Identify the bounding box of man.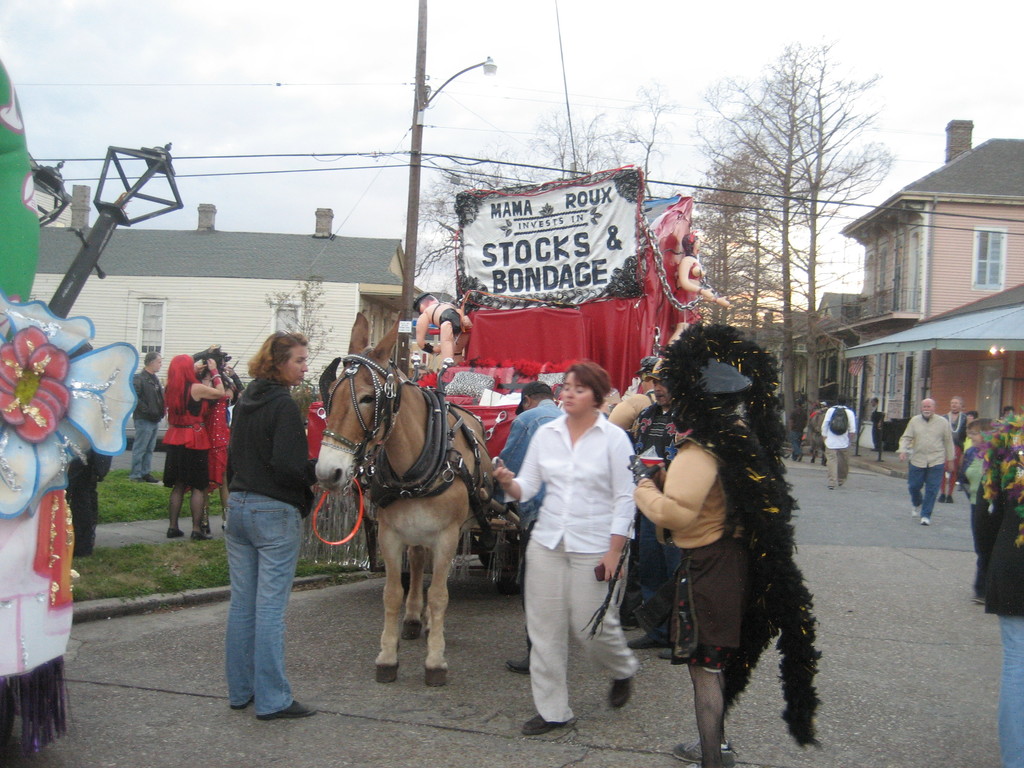
locate(869, 397, 883, 450).
